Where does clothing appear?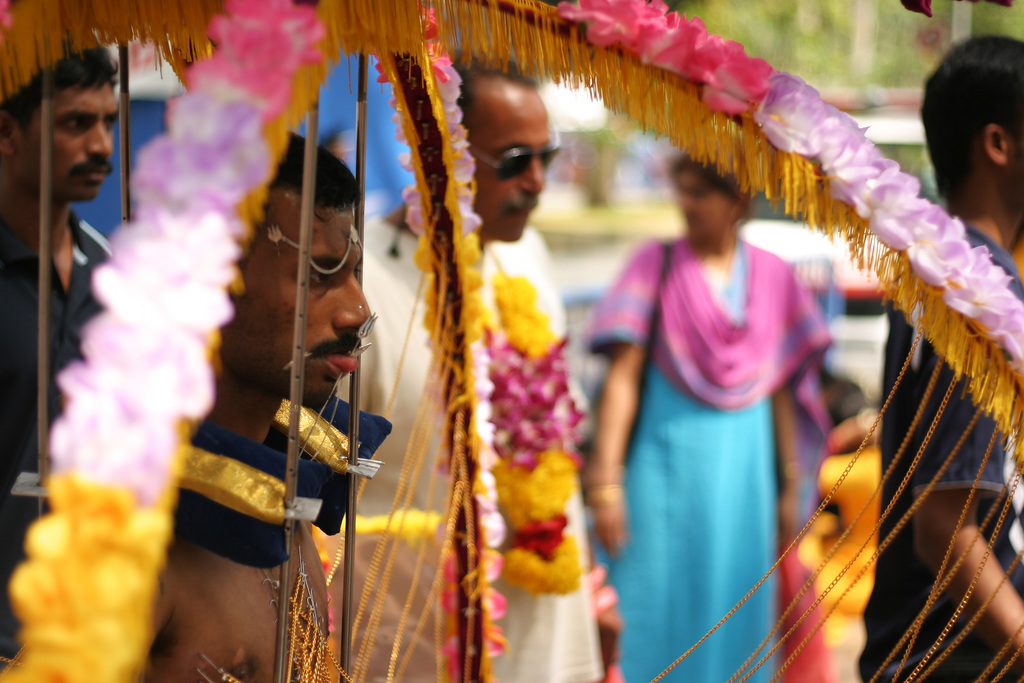
Appears at <region>580, 230, 833, 680</region>.
